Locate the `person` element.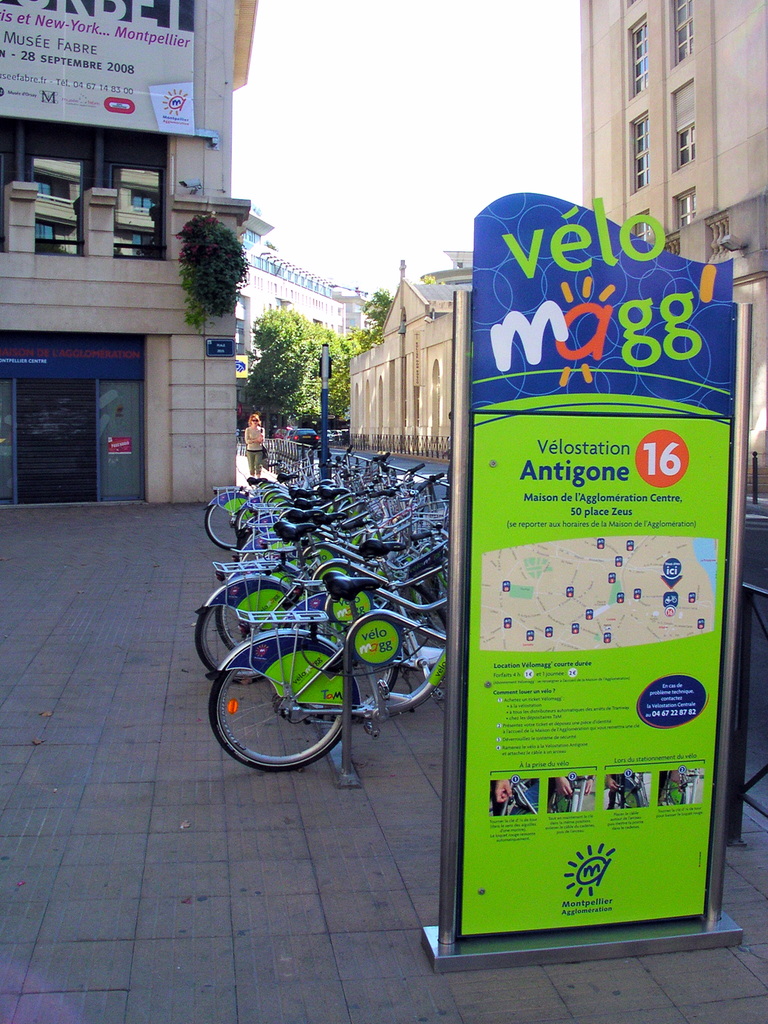
Element bbox: [left=243, top=412, right=268, bottom=491].
